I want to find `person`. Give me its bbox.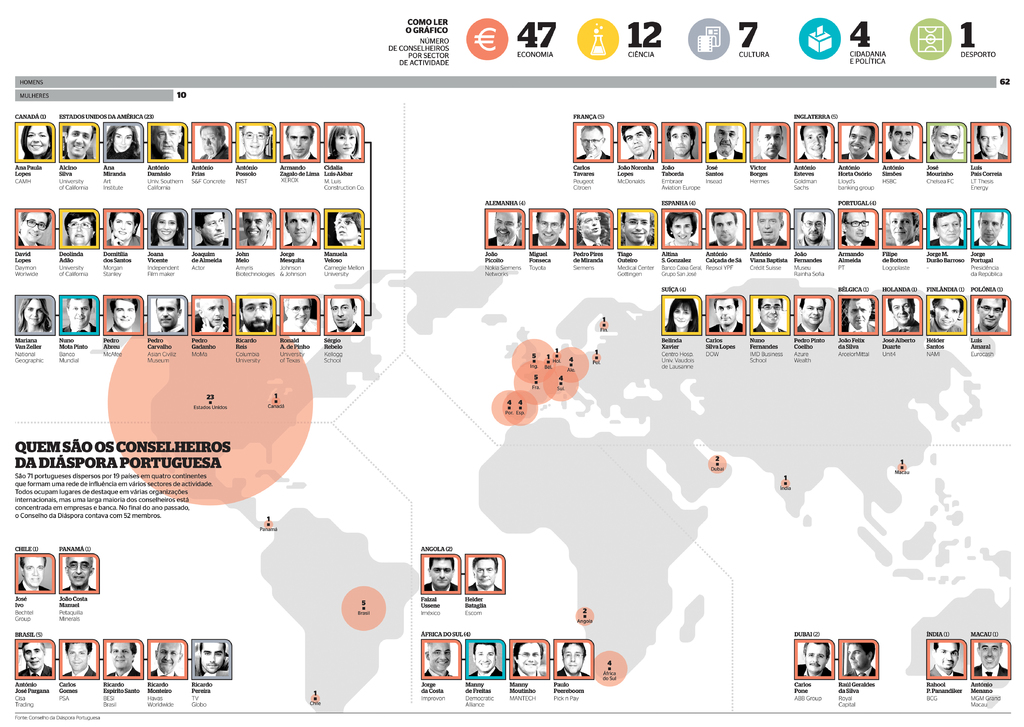
left=197, top=641, right=227, bottom=678.
